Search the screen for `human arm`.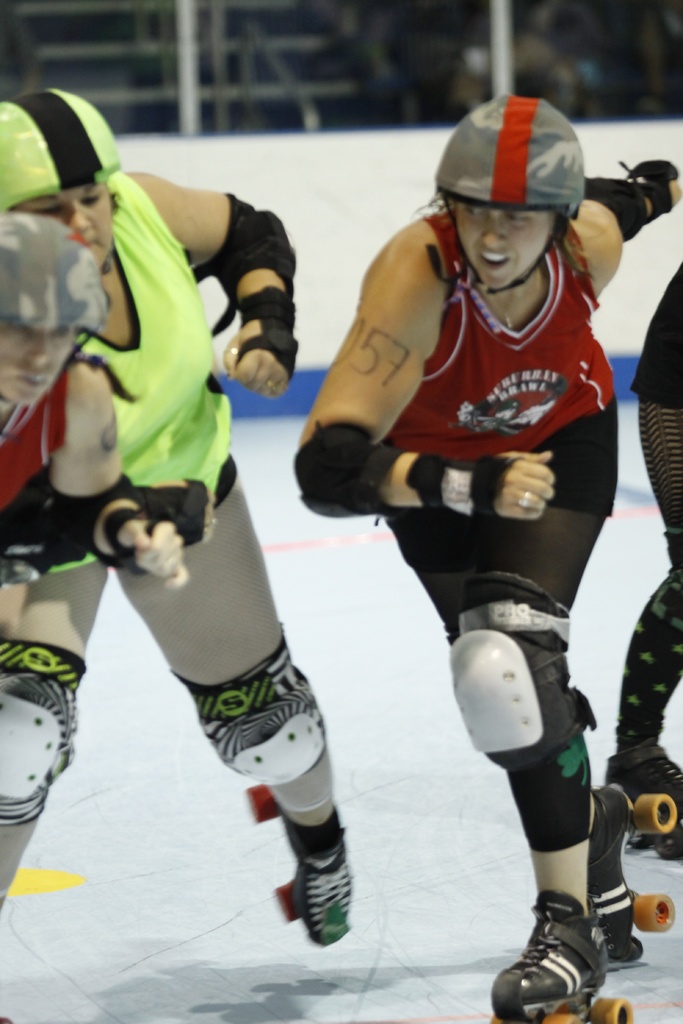
Found at pyautogui.locateOnScreen(128, 166, 296, 406).
